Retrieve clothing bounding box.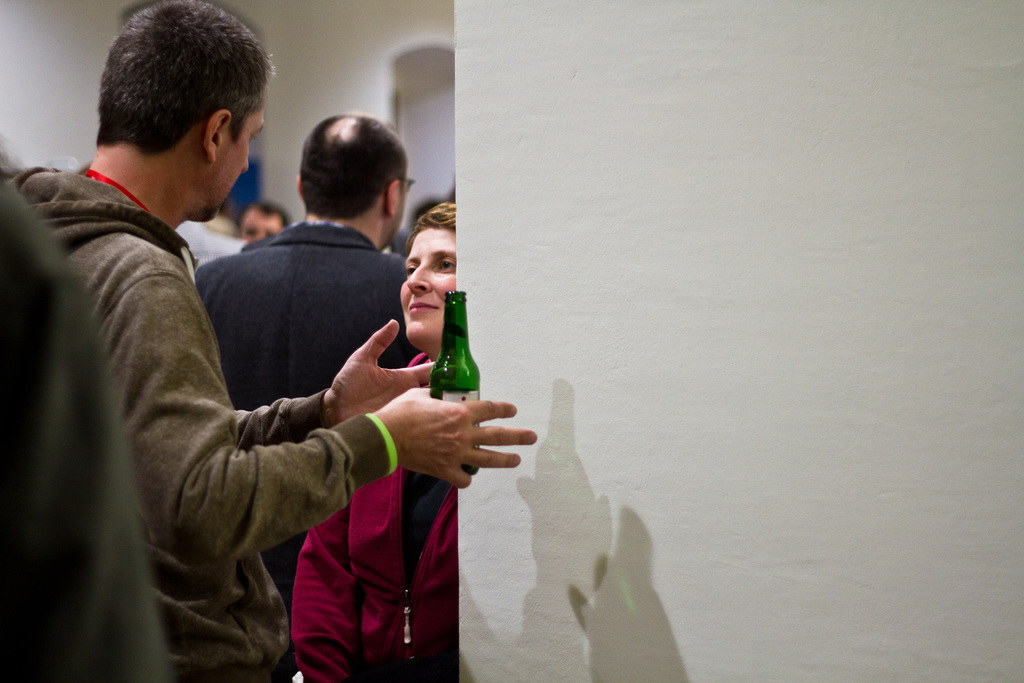
Bounding box: BBox(292, 348, 465, 682).
